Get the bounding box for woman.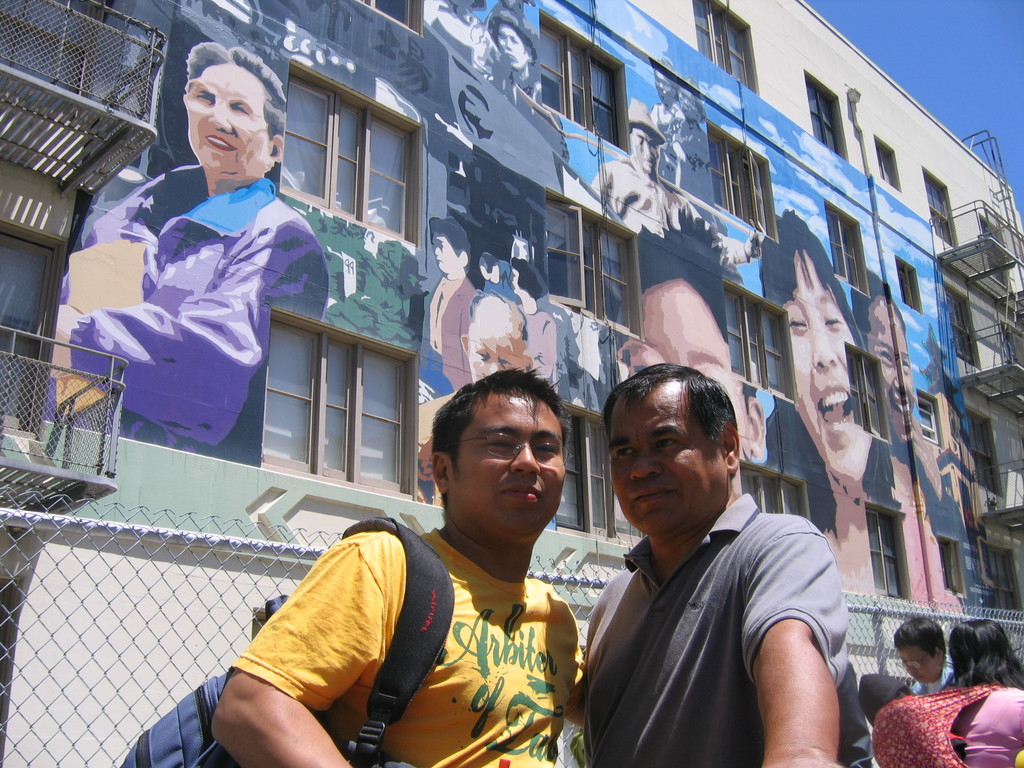
box=[509, 258, 557, 381].
